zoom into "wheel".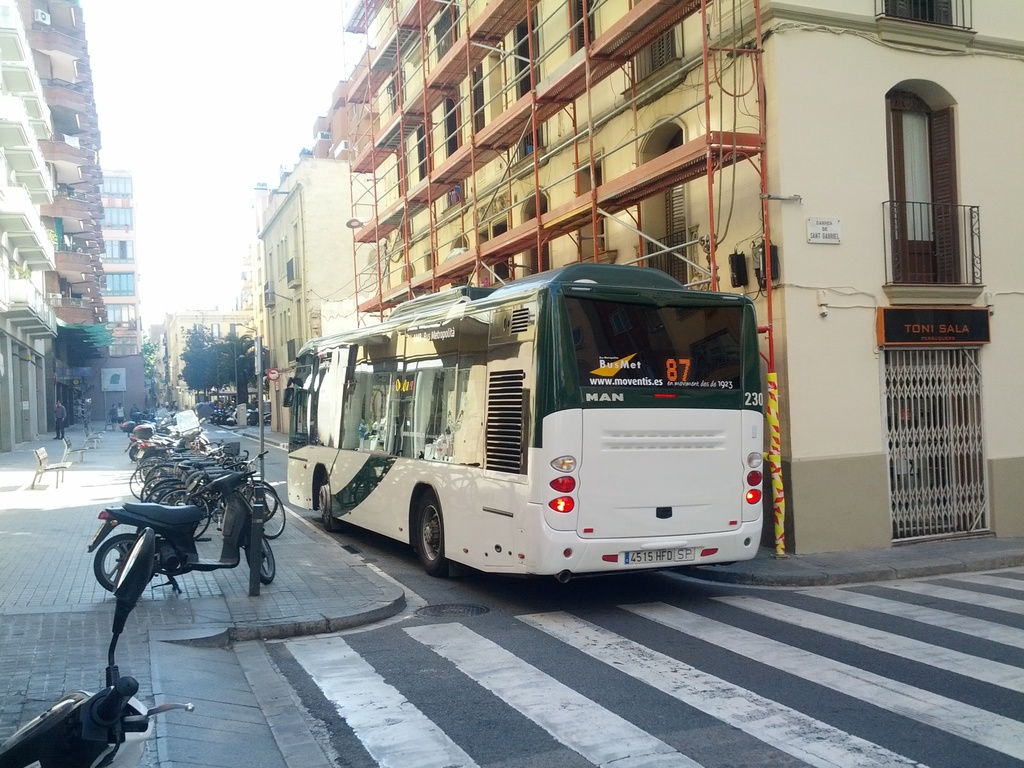
Zoom target: crop(310, 479, 346, 532).
